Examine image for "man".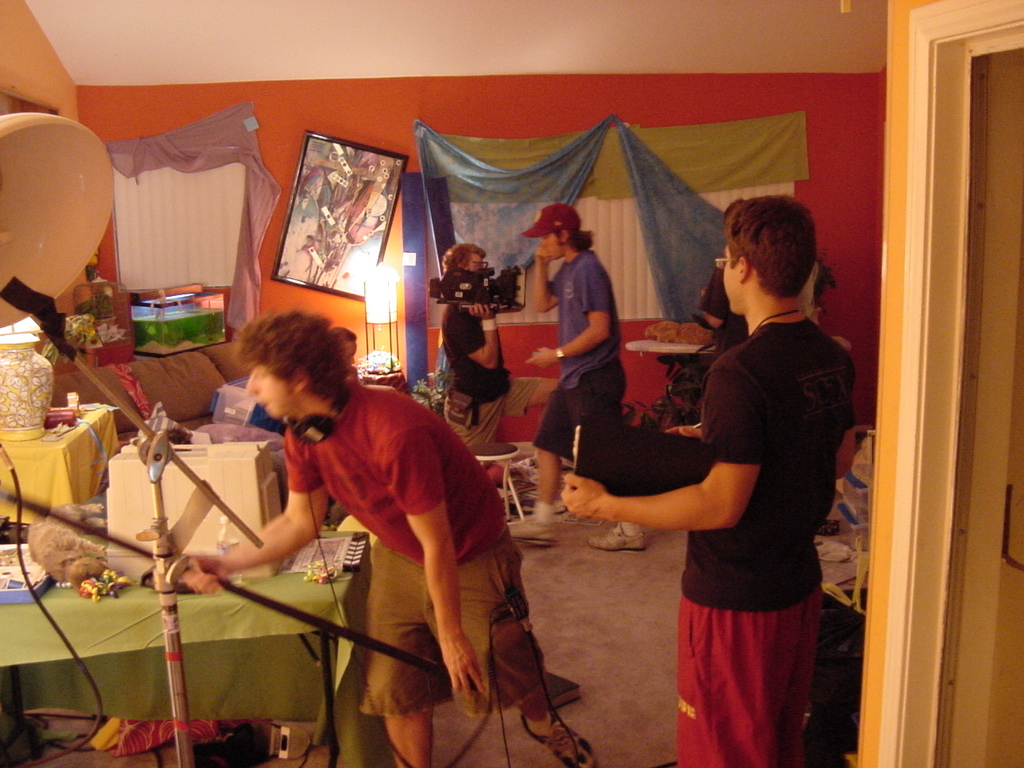
Examination result: [562,199,856,767].
